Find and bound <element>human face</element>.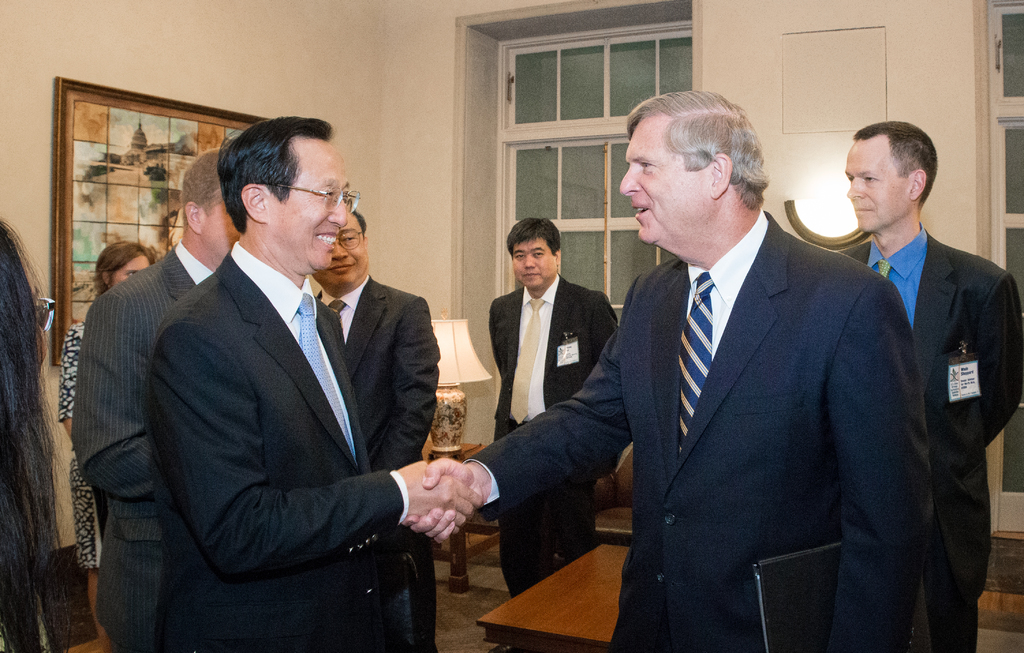
Bound: locate(267, 135, 351, 265).
